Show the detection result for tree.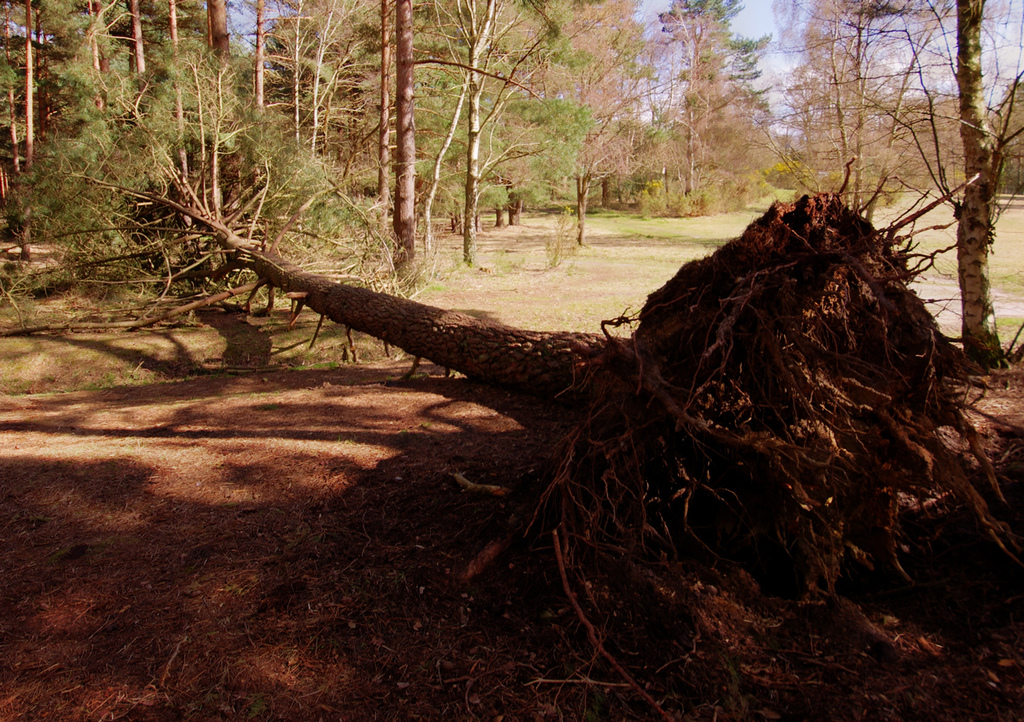
locate(283, 0, 527, 271).
